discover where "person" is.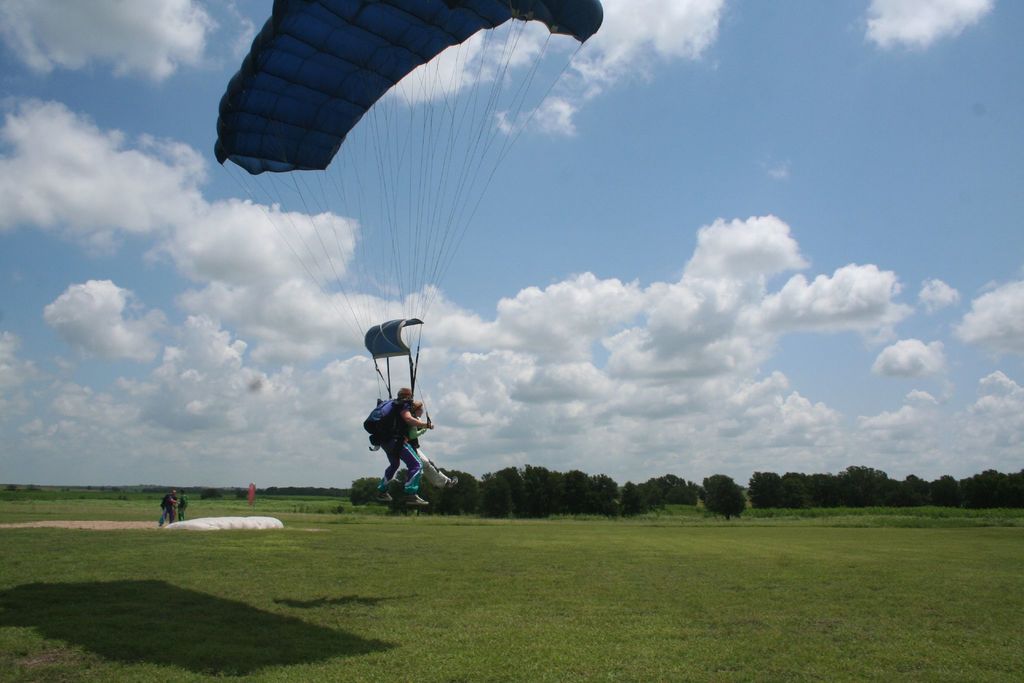
Discovered at x1=403 y1=395 x2=456 y2=481.
